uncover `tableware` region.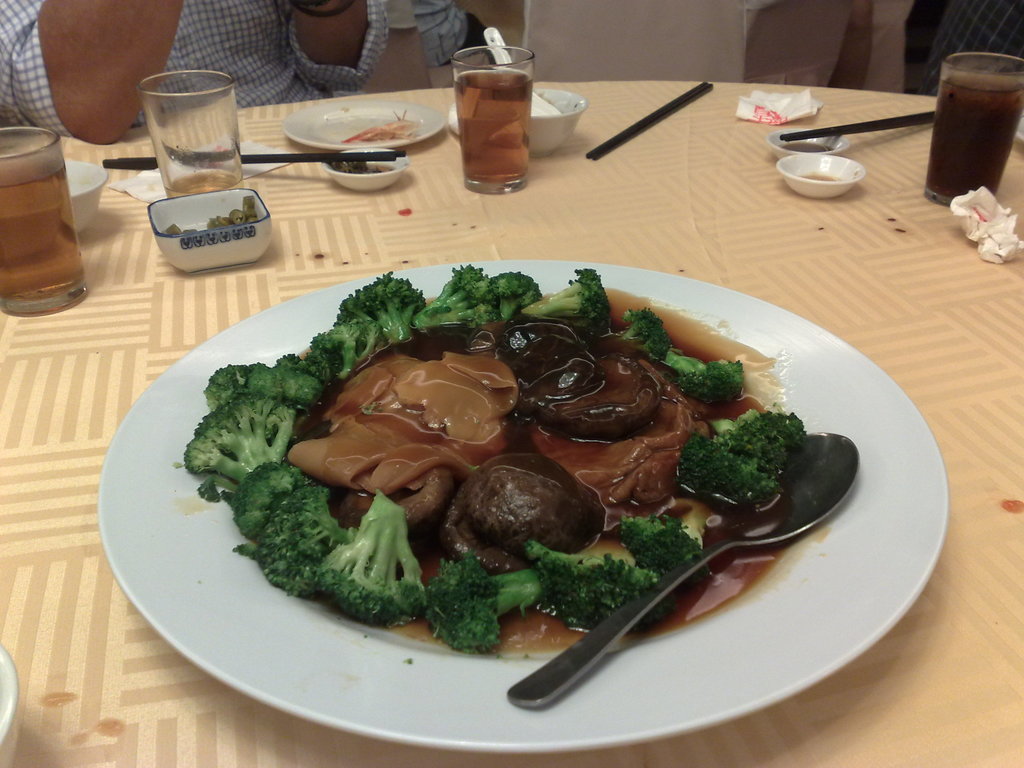
Uncovered: rect(769, 126, 850, 162).
